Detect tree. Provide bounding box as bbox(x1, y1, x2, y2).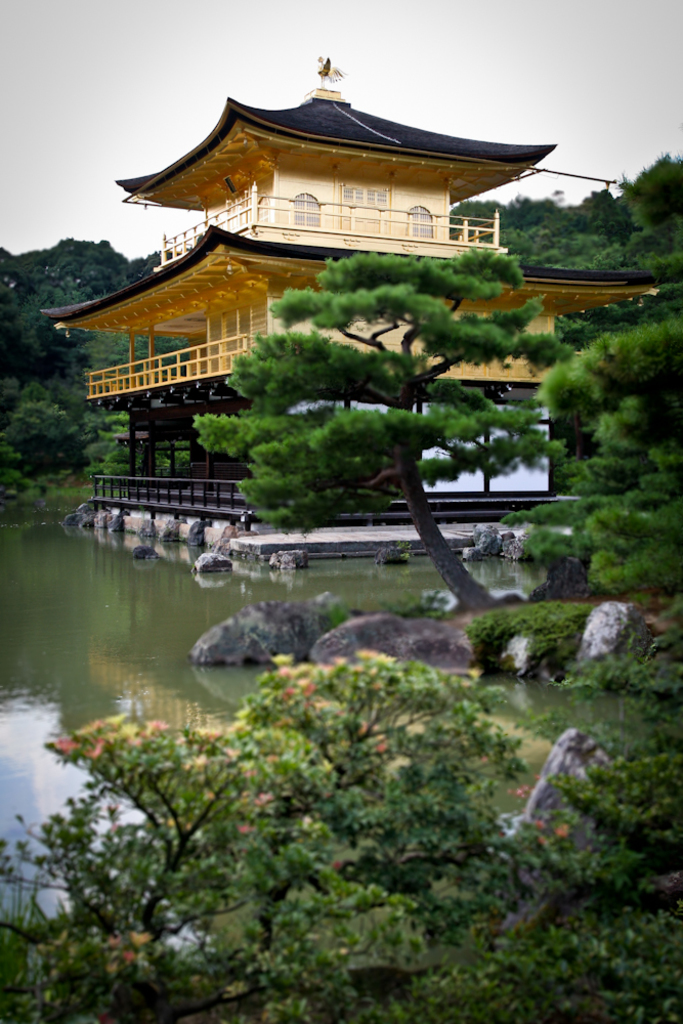
bbox(152, 233, 547, 542).
